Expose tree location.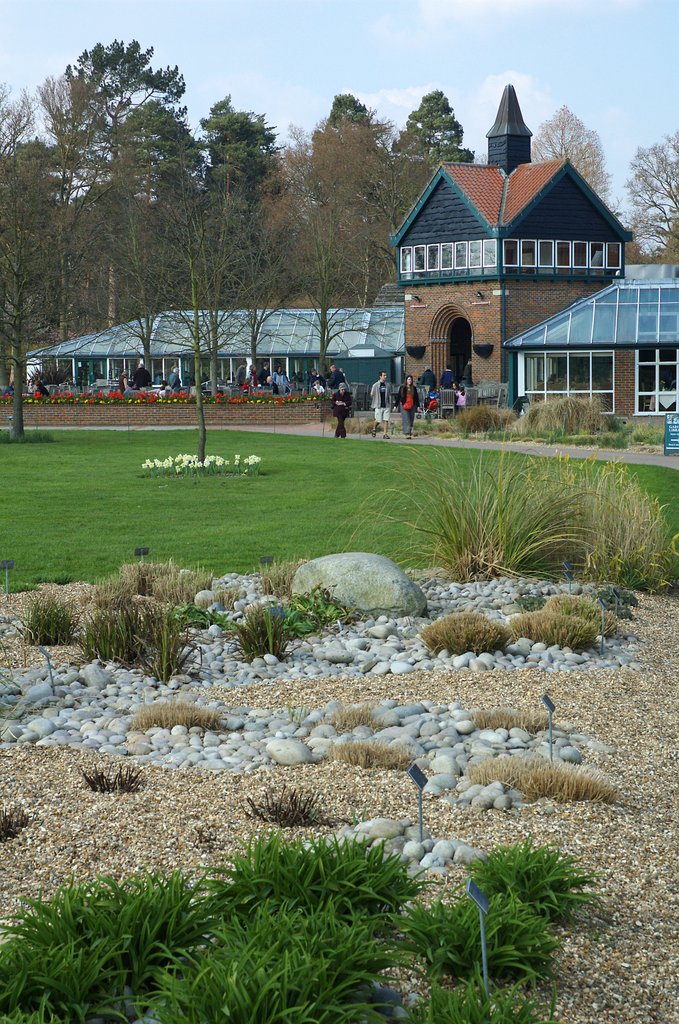
Exposed at (x1=532, y1=104, x2=612, y2=204).
